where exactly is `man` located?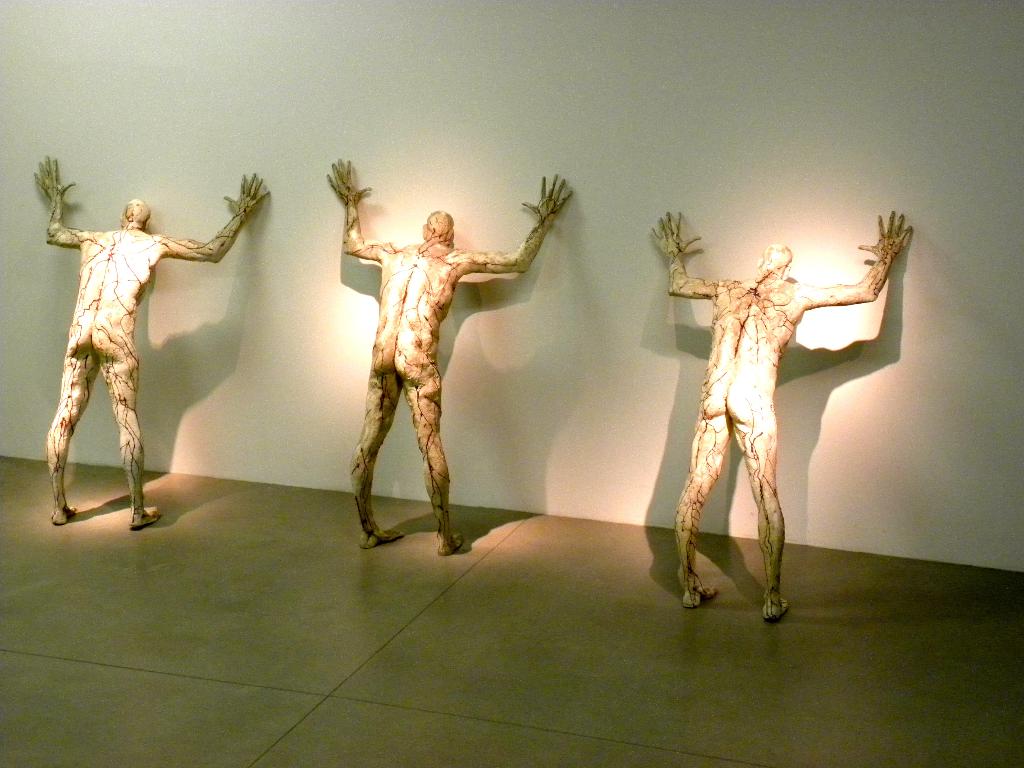
Its bounding box is left=34, top=153, right=239, bottom=534.
